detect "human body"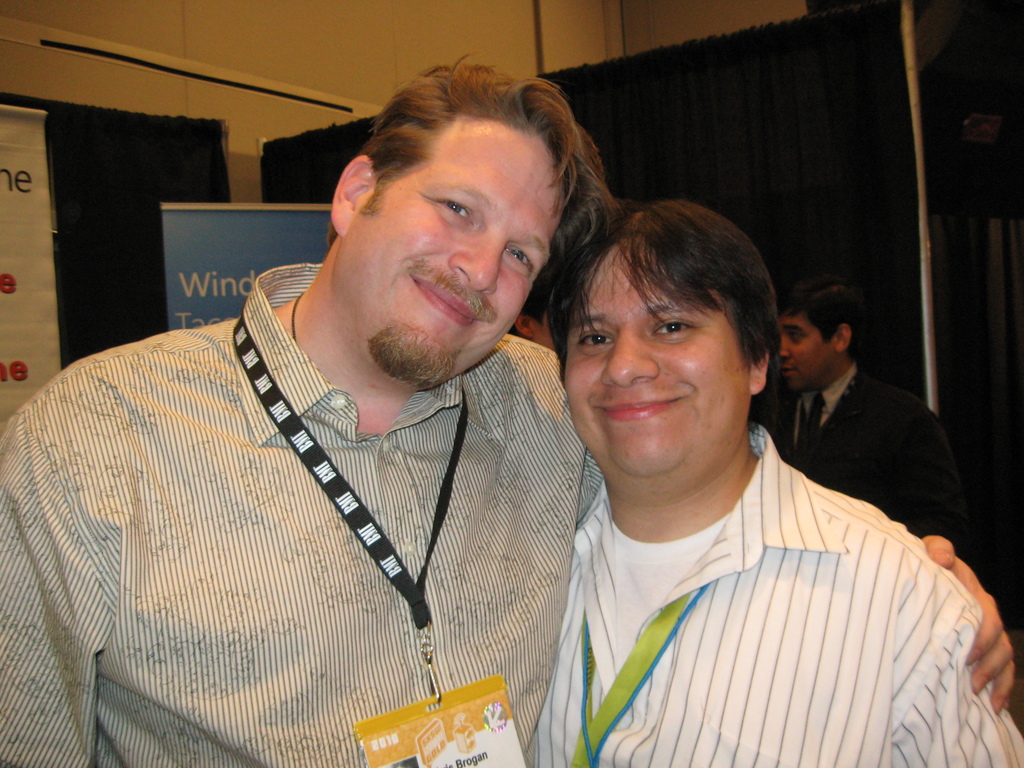
rect(0, 262, 1021, 767)
